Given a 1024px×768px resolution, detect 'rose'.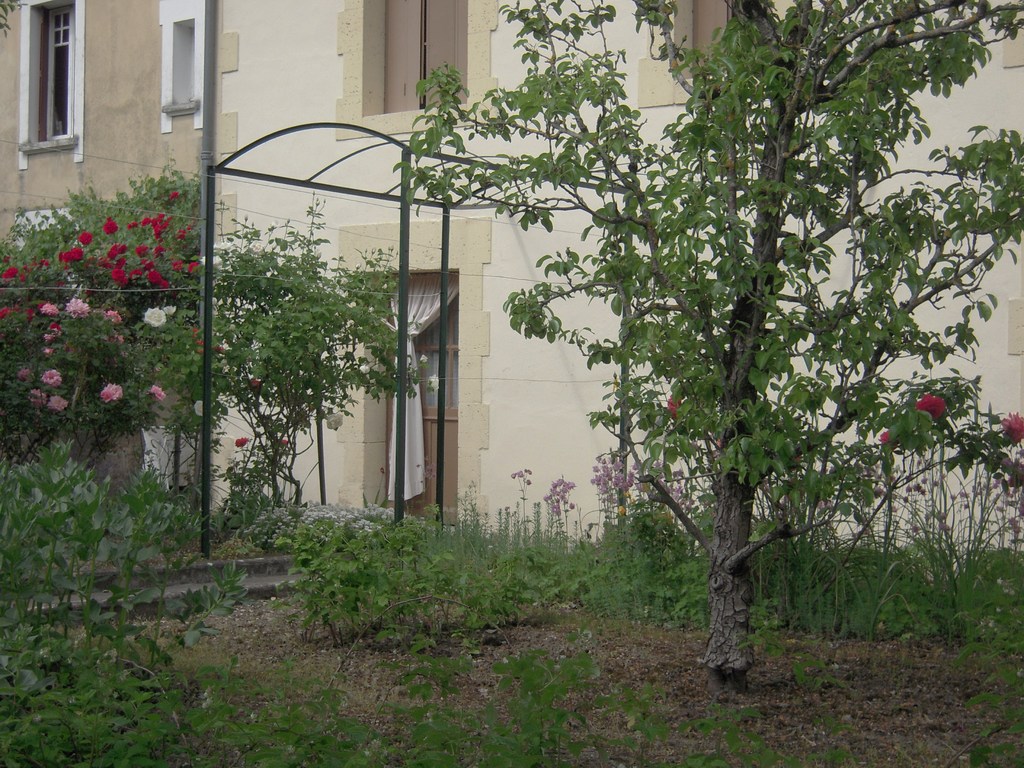
(419,353,428,363).
